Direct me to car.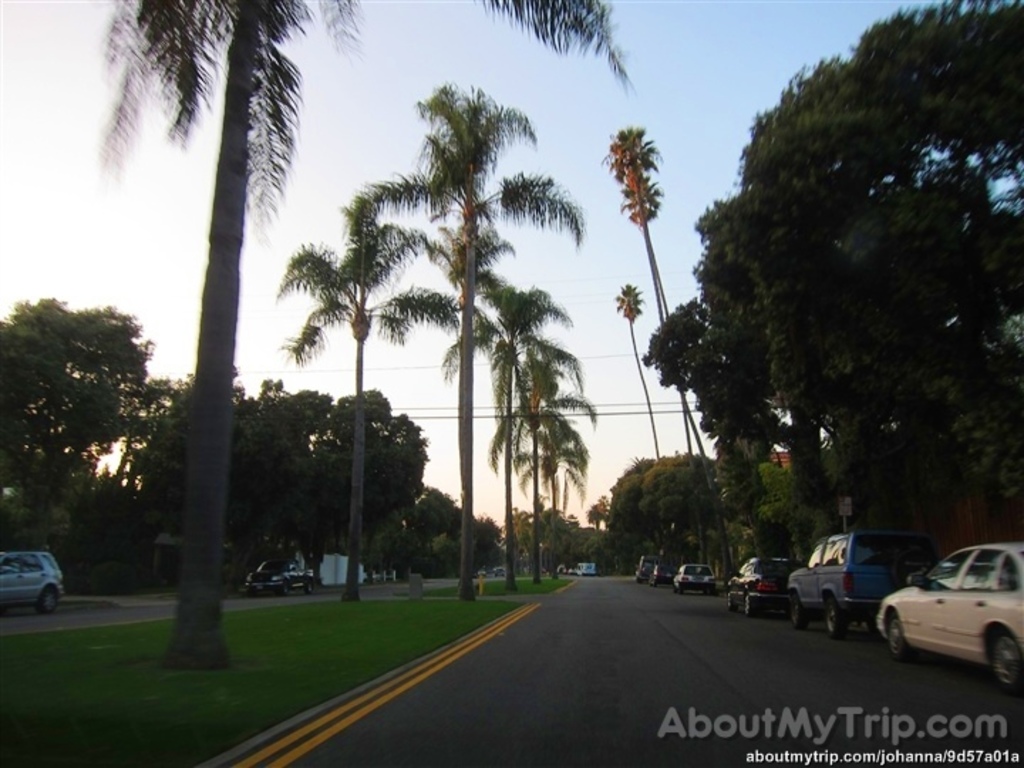
Direction: bbox(243, 560, 314, 594).
